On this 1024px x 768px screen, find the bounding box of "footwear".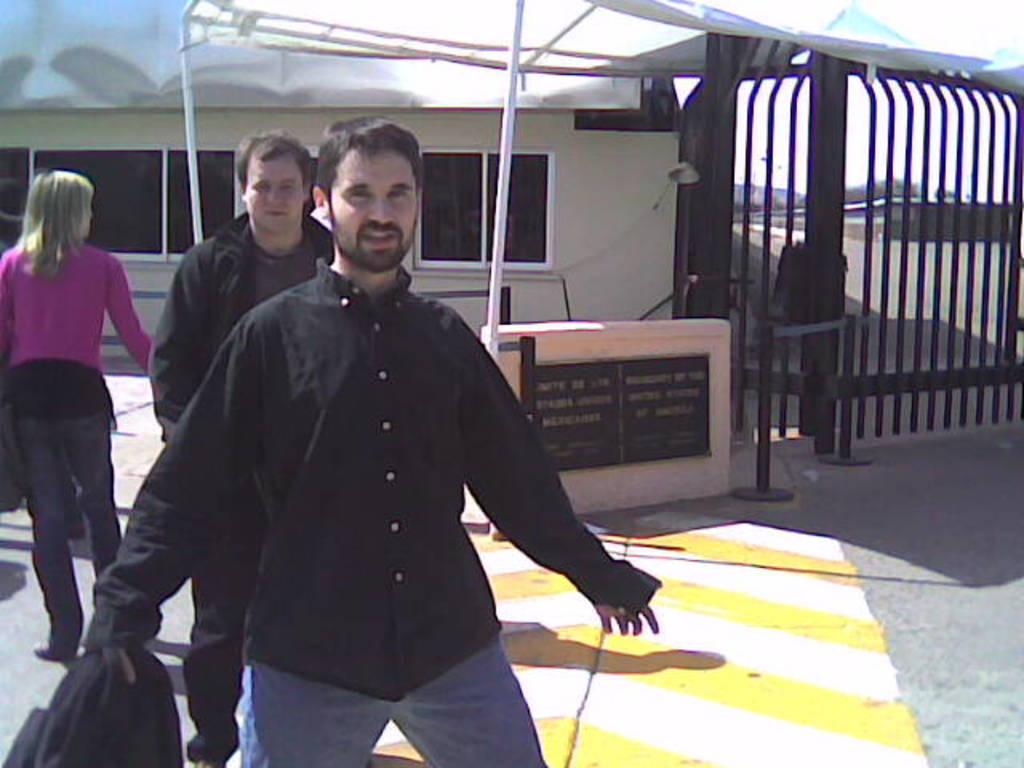
Bounding box: BBox(34, 643, 74, 662).
